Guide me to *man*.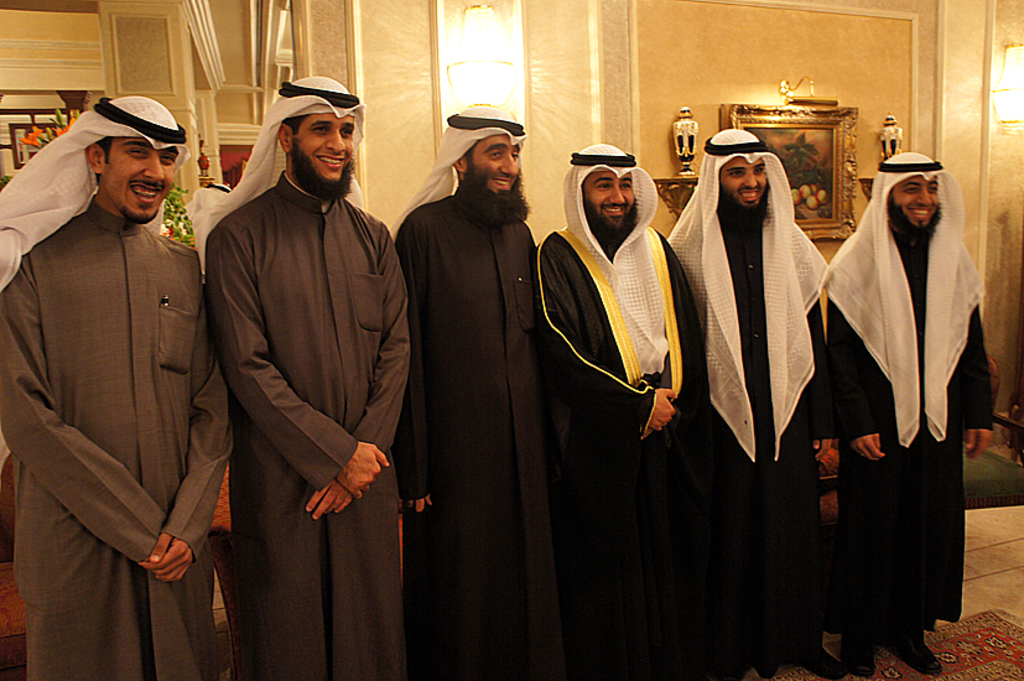
Guidance: box=[215, 77, 412, 680].
